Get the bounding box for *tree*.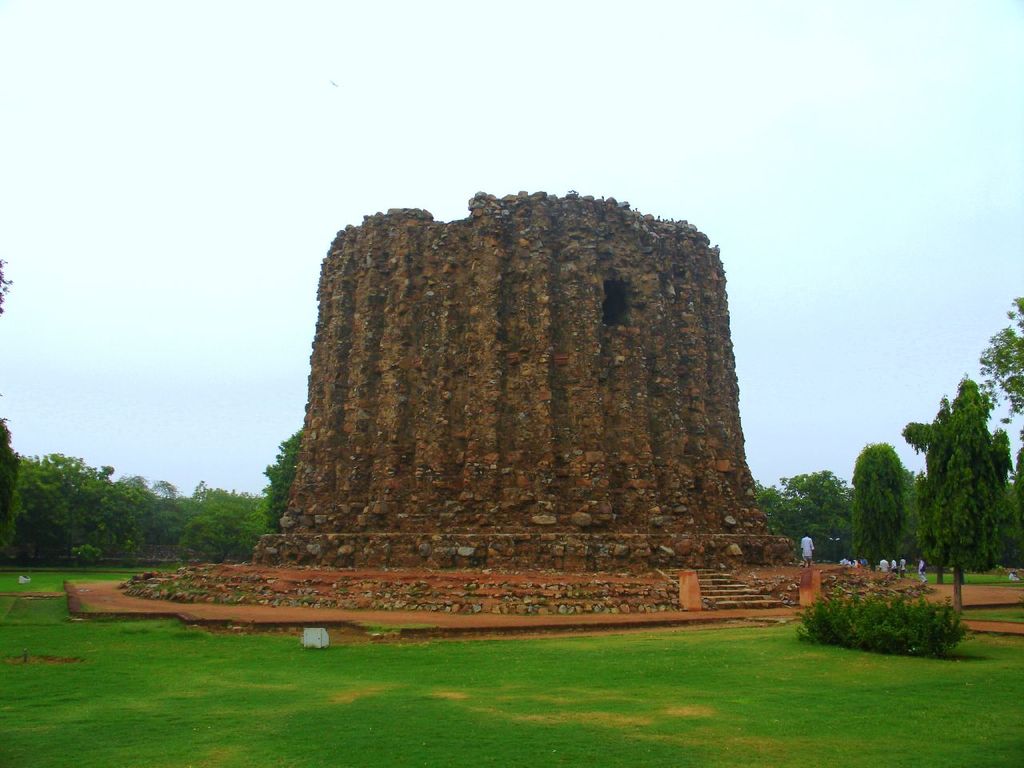
973, 287, 1023, 457.
